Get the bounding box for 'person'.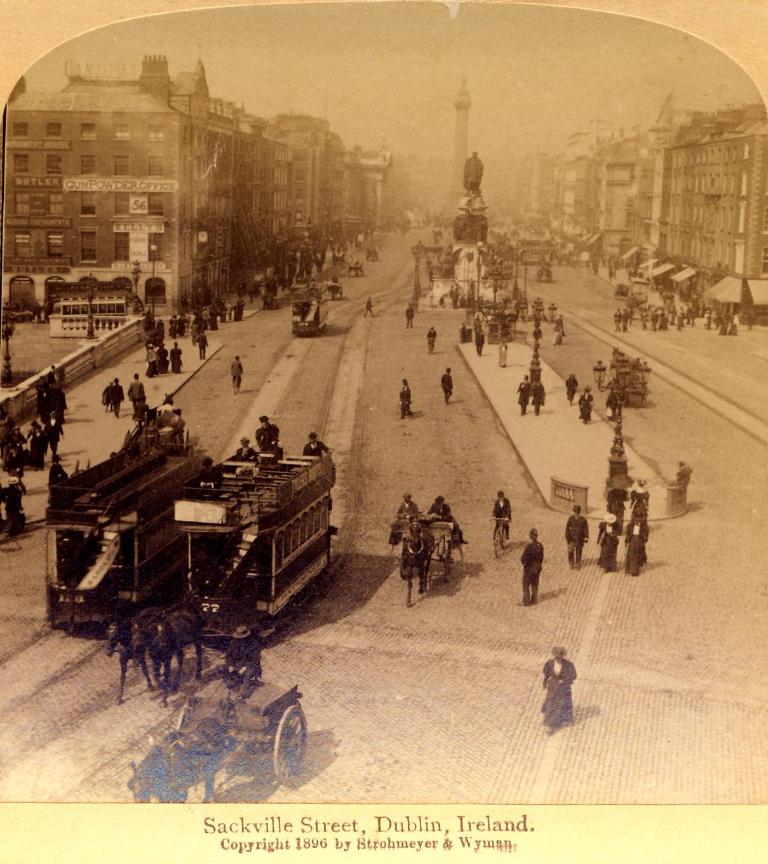
[221,622,261,693].
